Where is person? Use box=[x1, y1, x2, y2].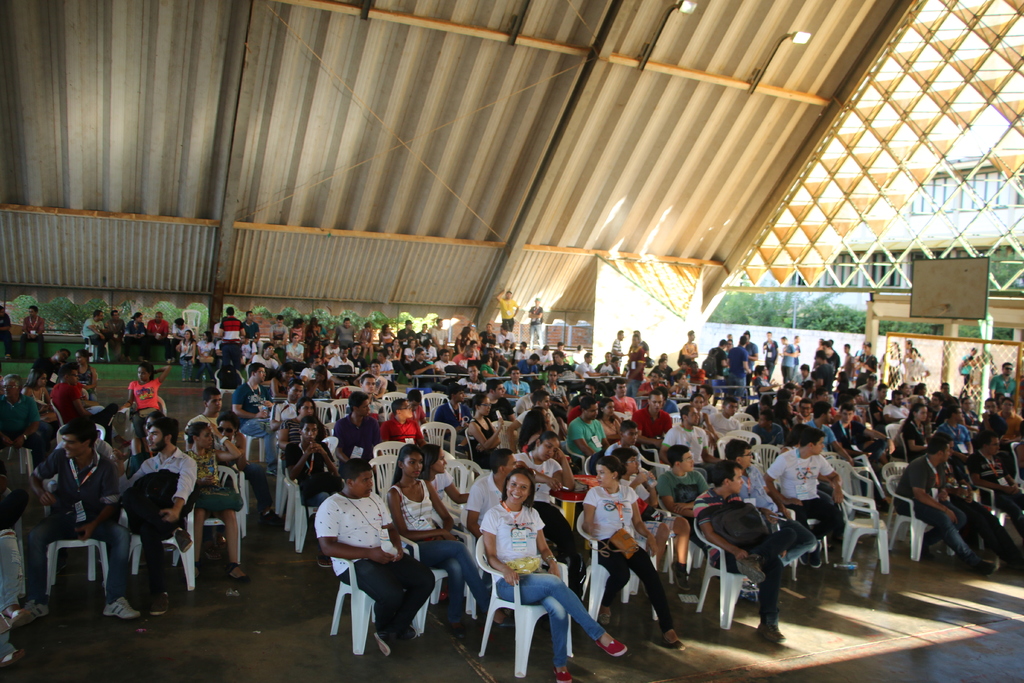
box=[901, 342, 930, 406].
